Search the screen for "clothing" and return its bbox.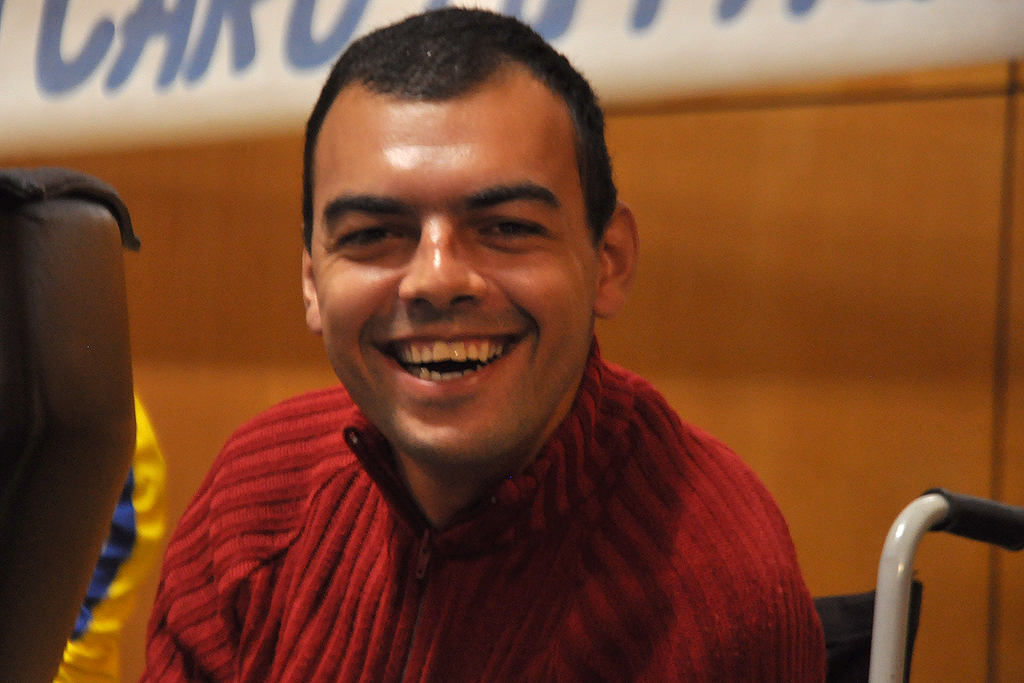
Found: [left=132, top=331, right=827, bottom=682].
